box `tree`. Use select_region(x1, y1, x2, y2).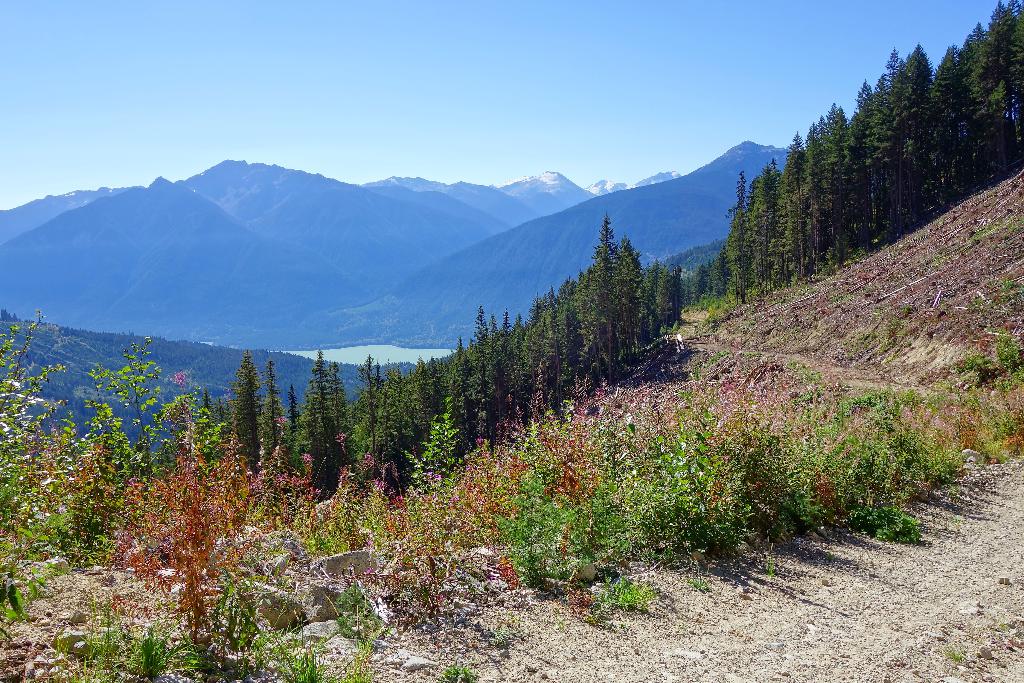
select_region(1012, 0, 1023, 169).
